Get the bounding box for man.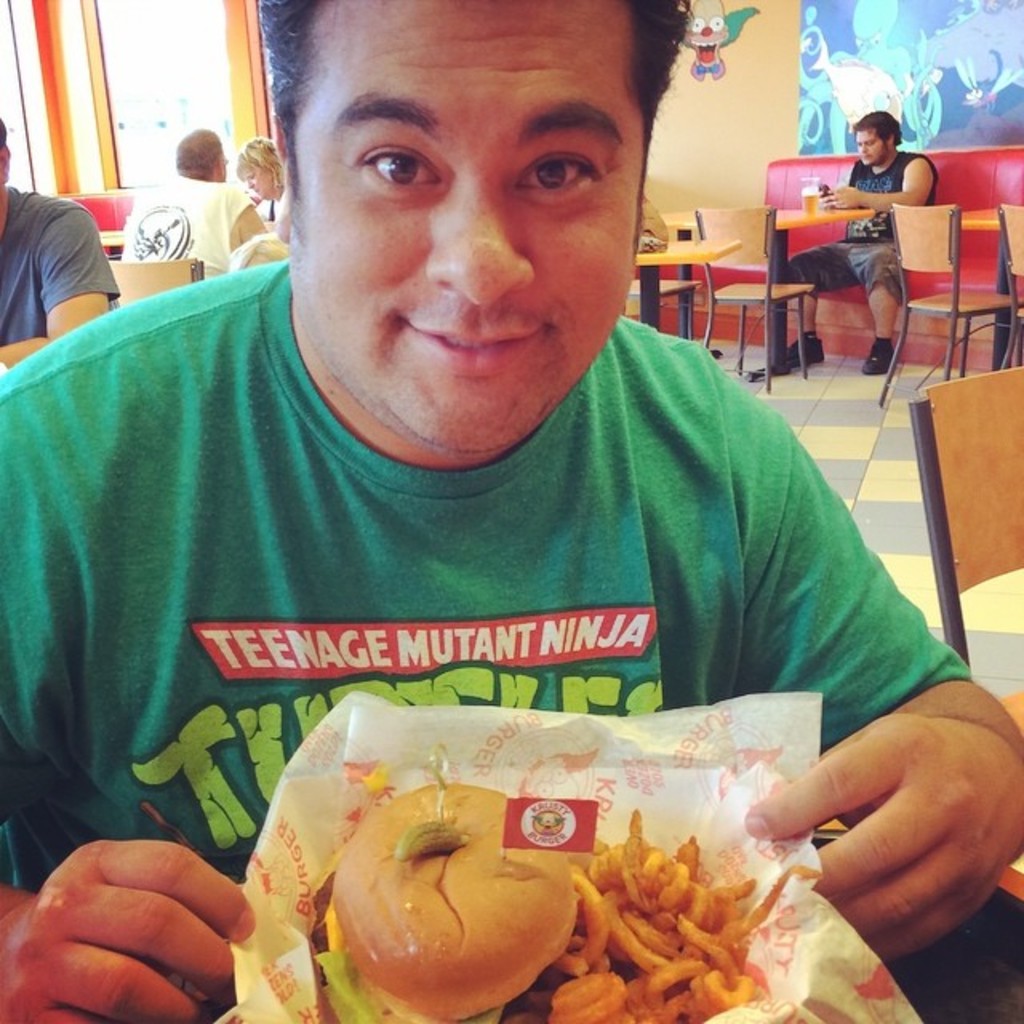
[left=789, top=109, right=938, bottom=376].
